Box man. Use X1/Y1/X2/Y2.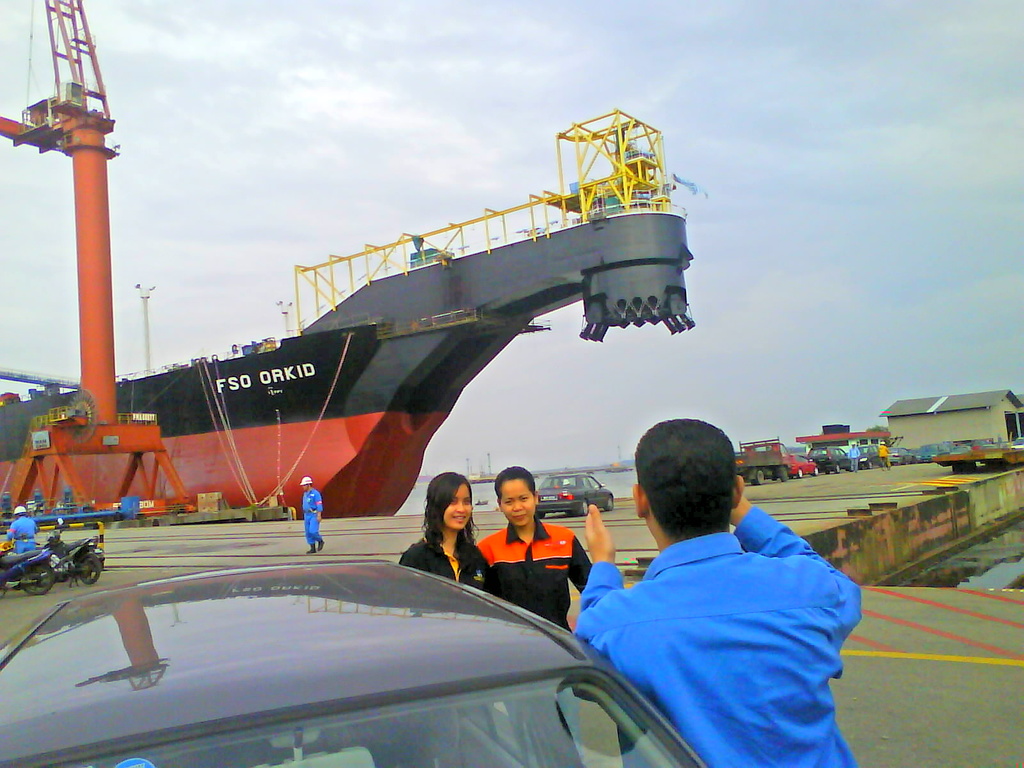
559/428/873/752.
